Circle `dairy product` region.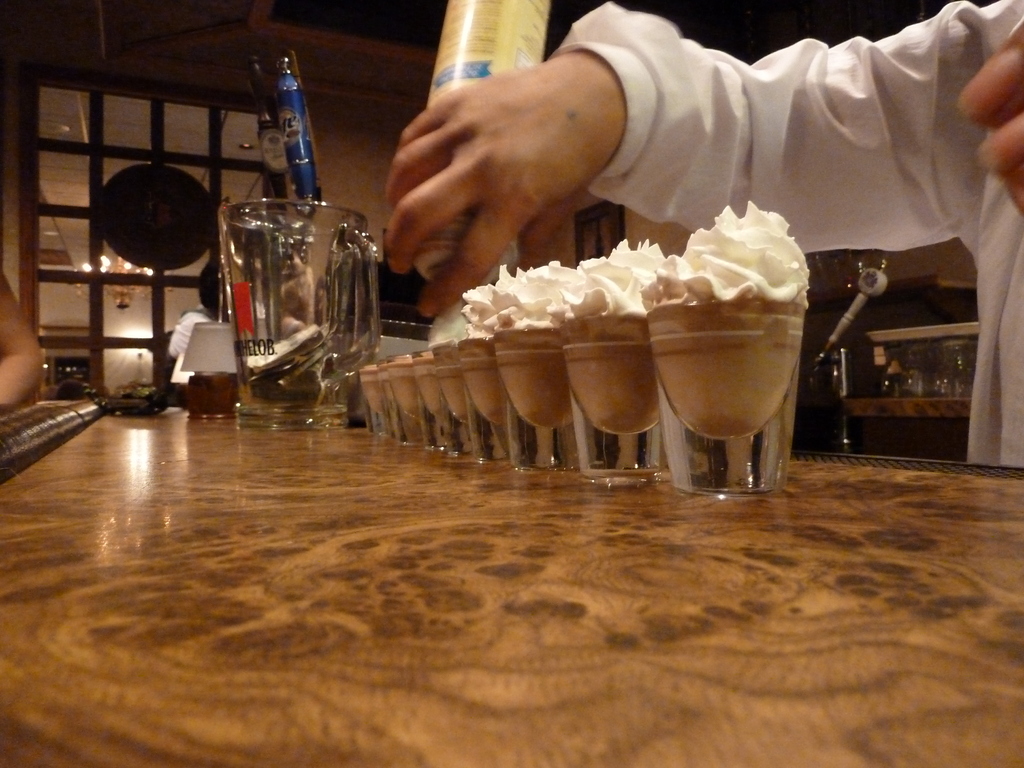
Region: [490,260,571,352].
